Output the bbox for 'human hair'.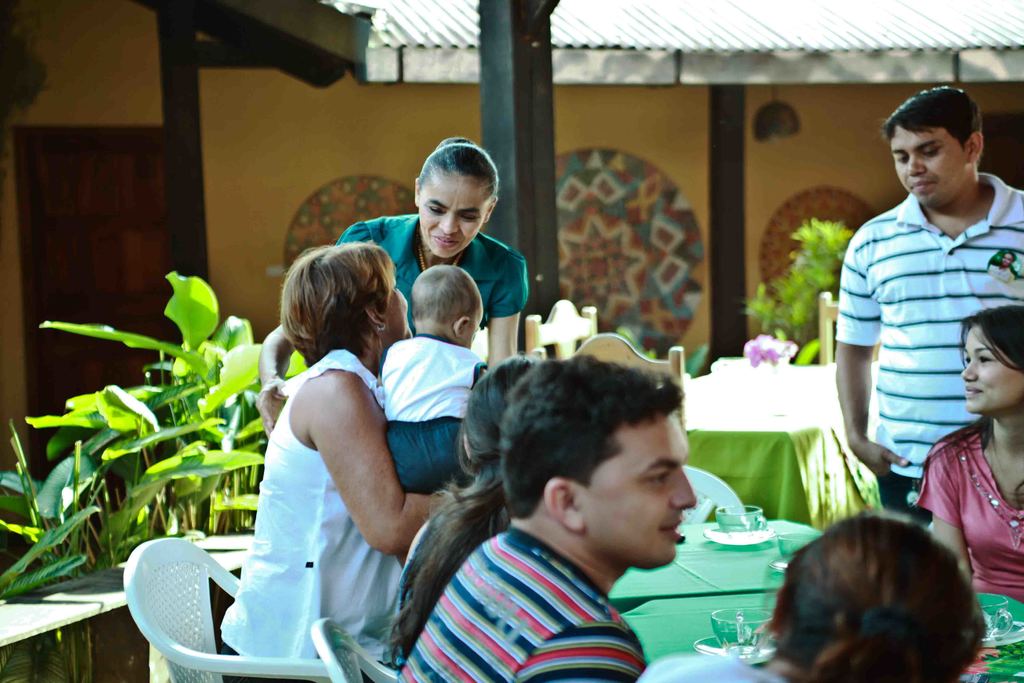
Rect(408, 265, 485, 329).
